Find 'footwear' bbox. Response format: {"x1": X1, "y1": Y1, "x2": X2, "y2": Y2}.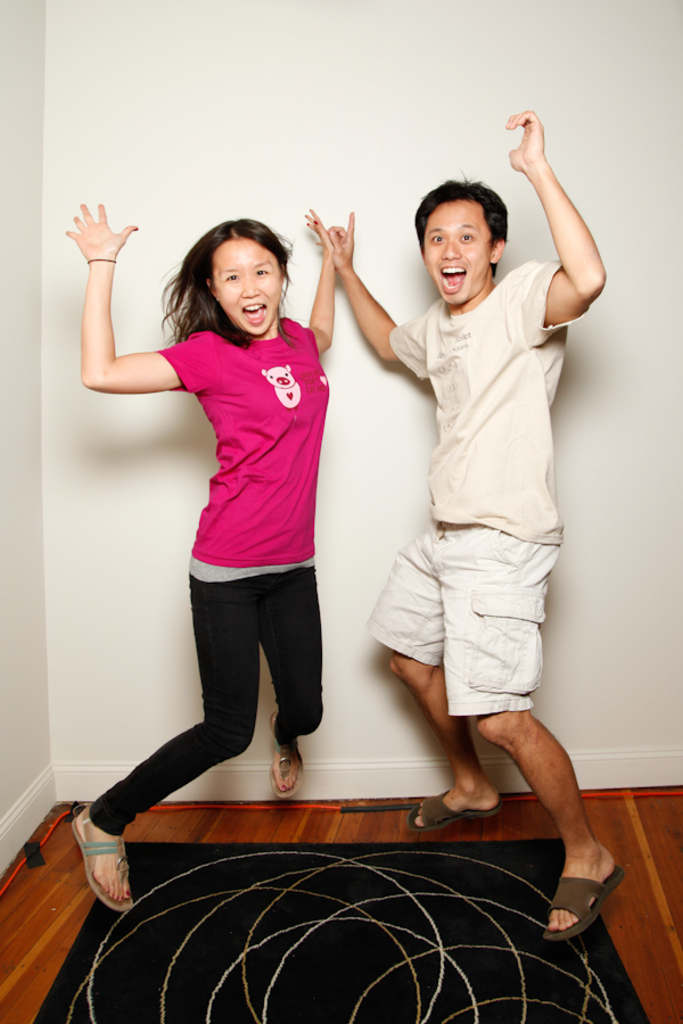
{"x1": 265, "y1": 720, "x2": 306, "y2": 808}.
